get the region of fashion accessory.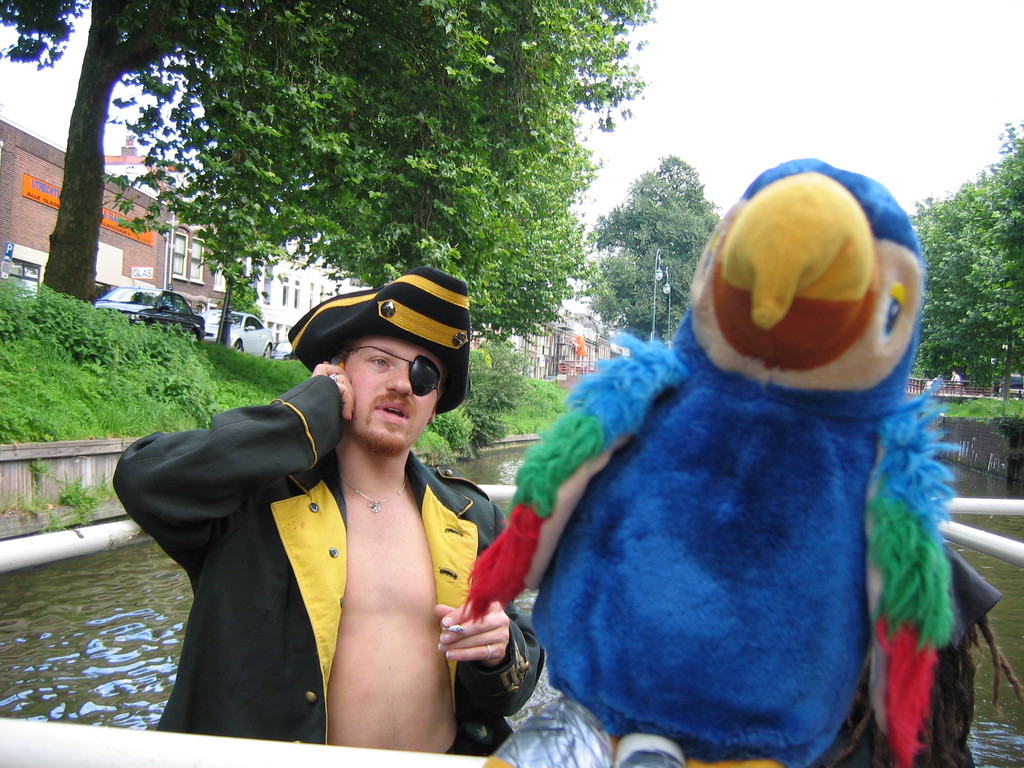
[left=329, top=374, right=337, bottom=382].
